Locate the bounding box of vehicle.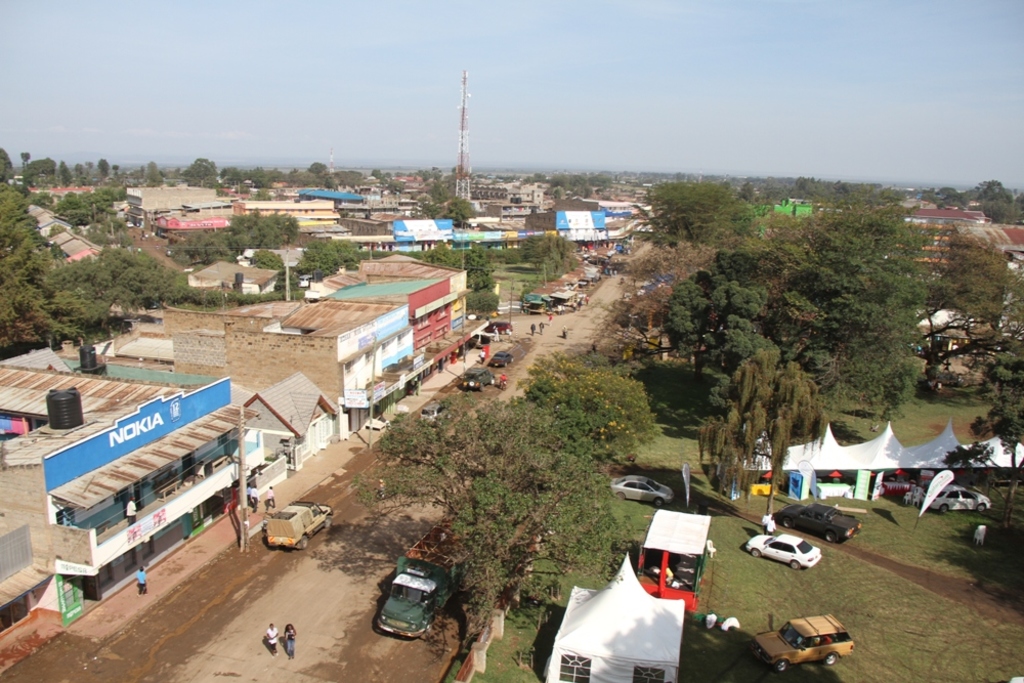
Bounding box: x1=371 y1=517 x2=472 y2=640.
